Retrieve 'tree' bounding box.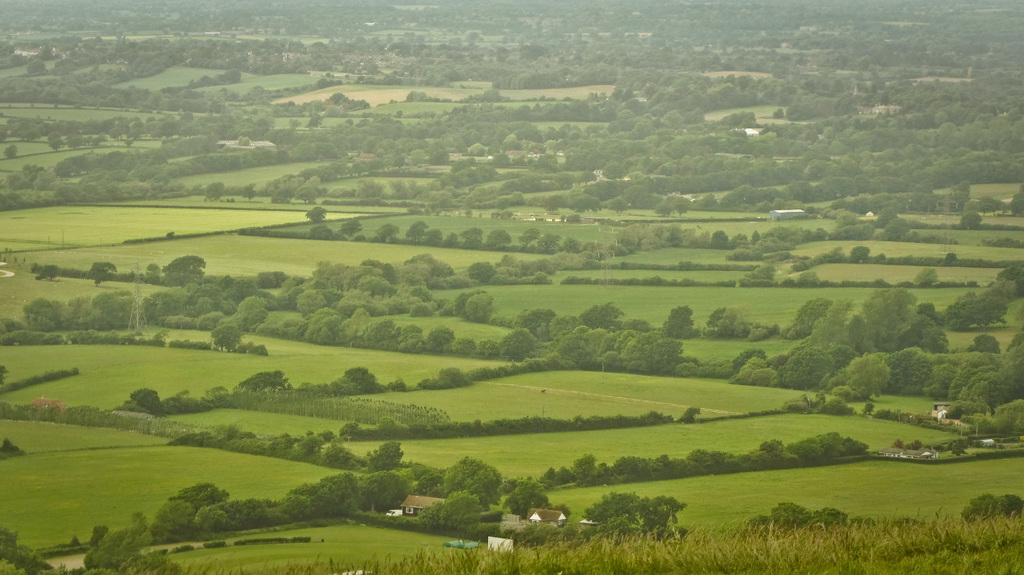
Bounding box: [165,258,203,286].
